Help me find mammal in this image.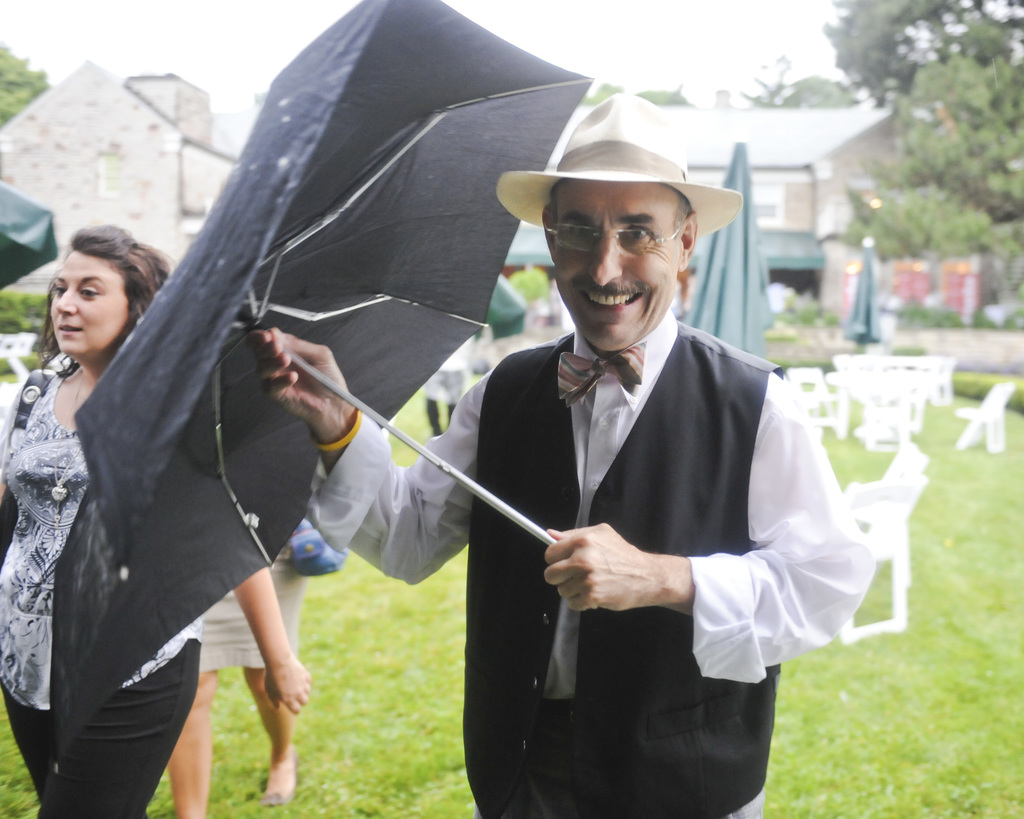
Found it: (x1=0, y1=214, x2=310, y2=818).
